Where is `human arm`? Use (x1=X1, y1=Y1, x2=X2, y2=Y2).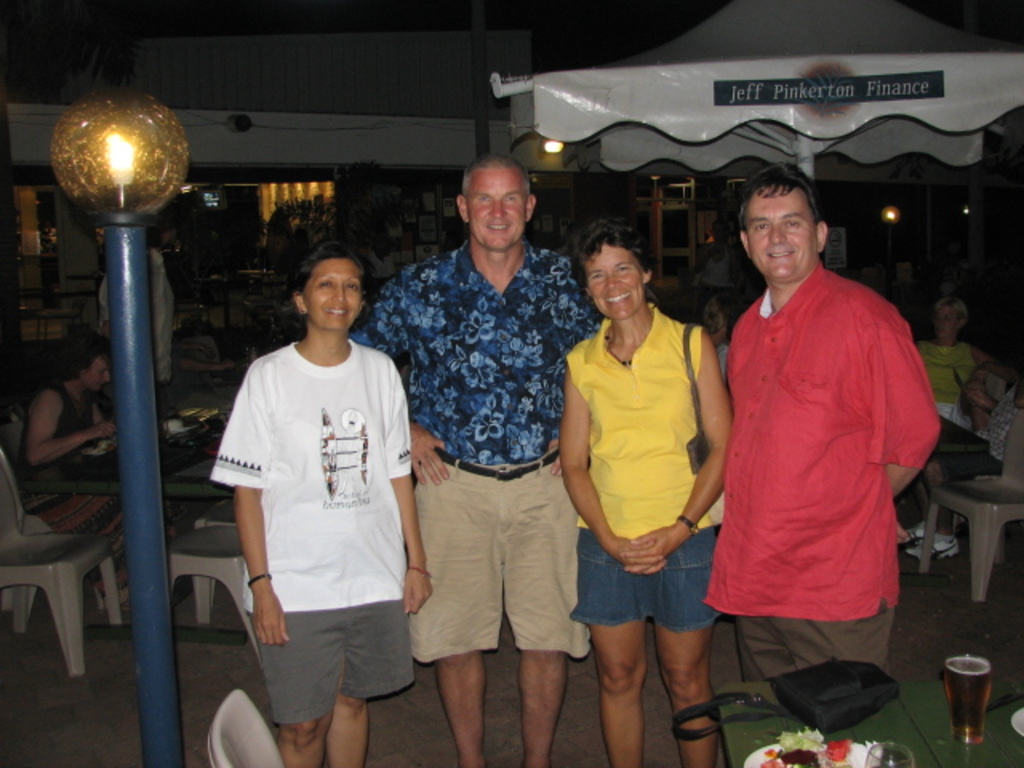
(x1=405, y1=416, x2=453, y2=486).
